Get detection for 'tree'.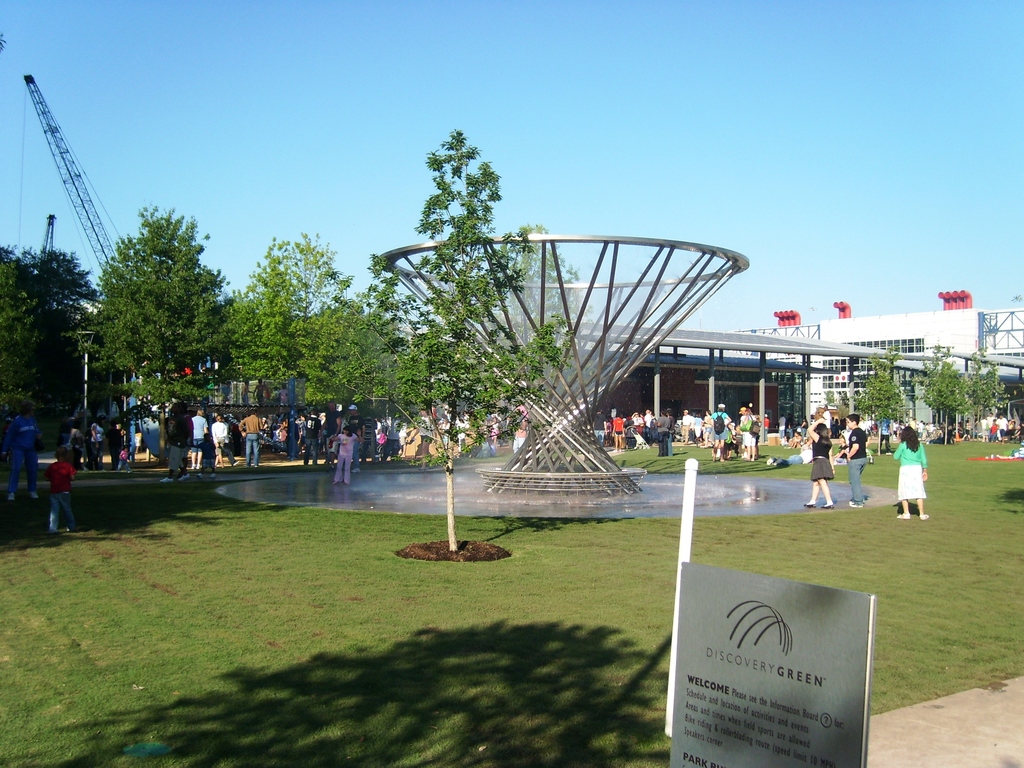
Detection: detection(856, 344, 924, 466).
